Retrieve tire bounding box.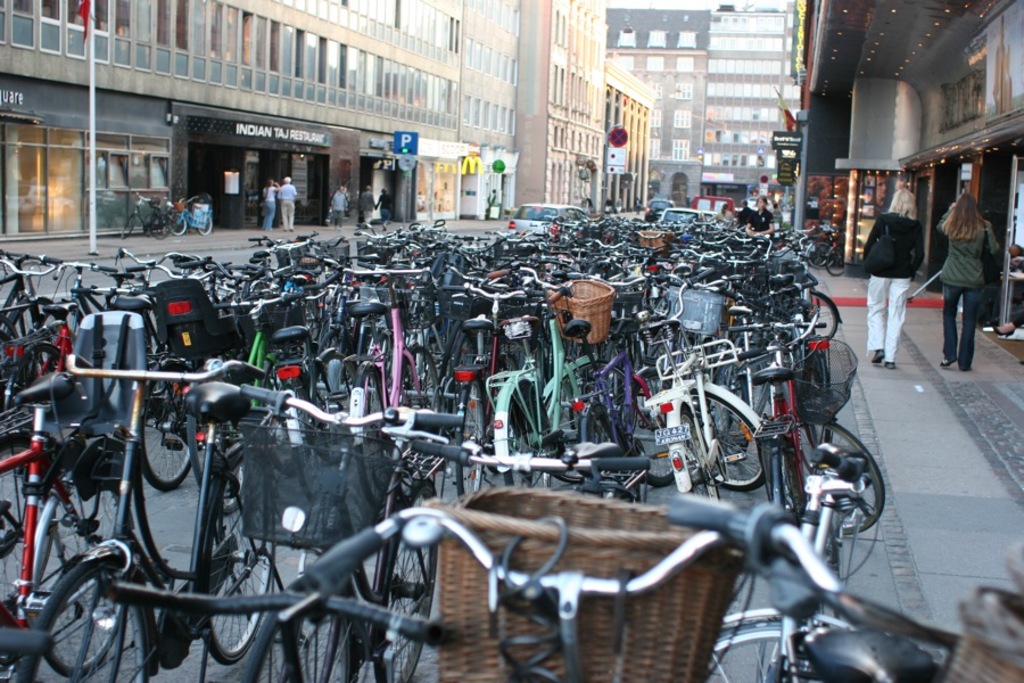
Bounding box: <box>239,576,357,682</box>.
